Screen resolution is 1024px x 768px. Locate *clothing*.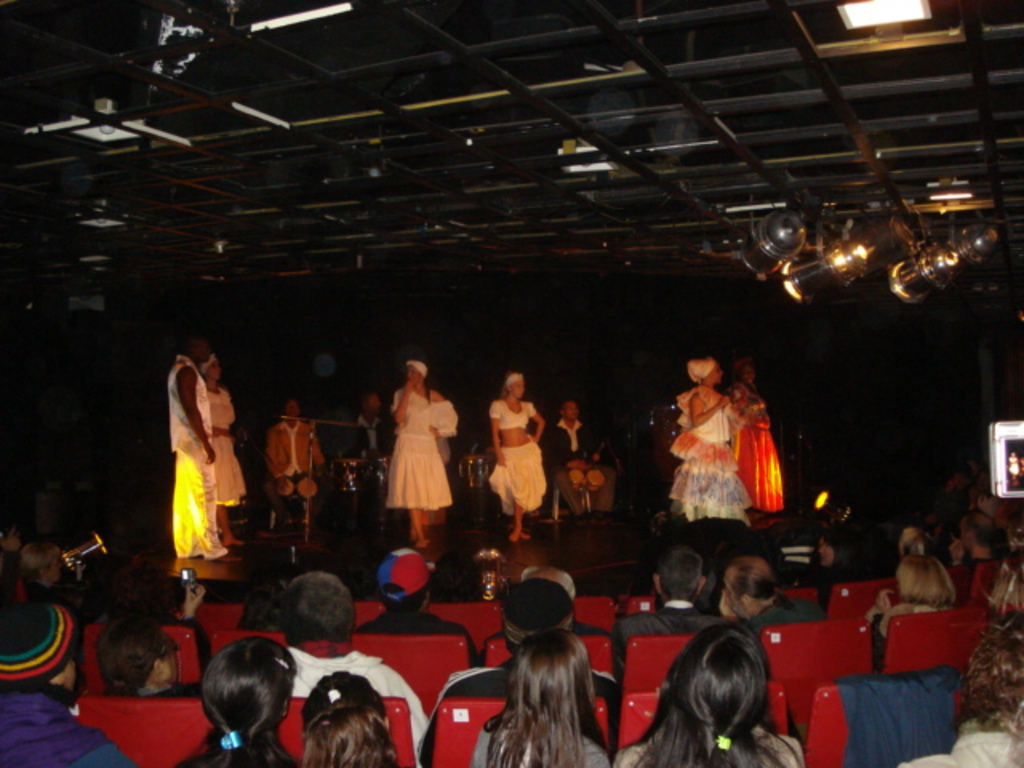
198 386 240 504.
